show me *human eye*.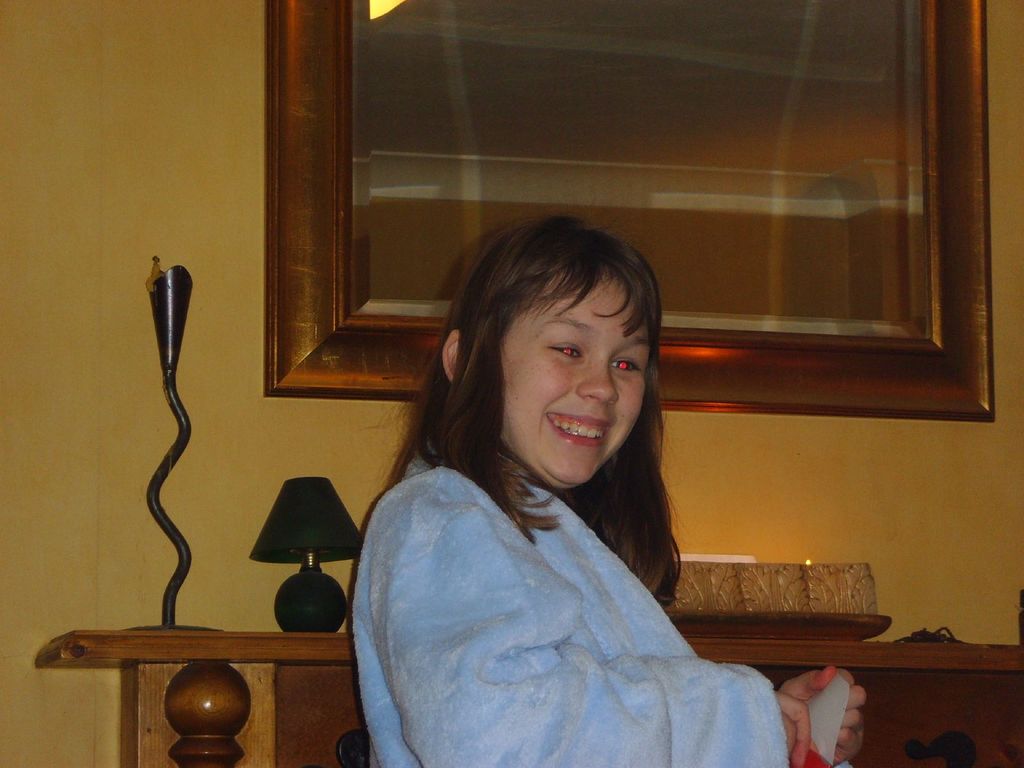
*human eye* is here: (548, 342, 585, 364).
